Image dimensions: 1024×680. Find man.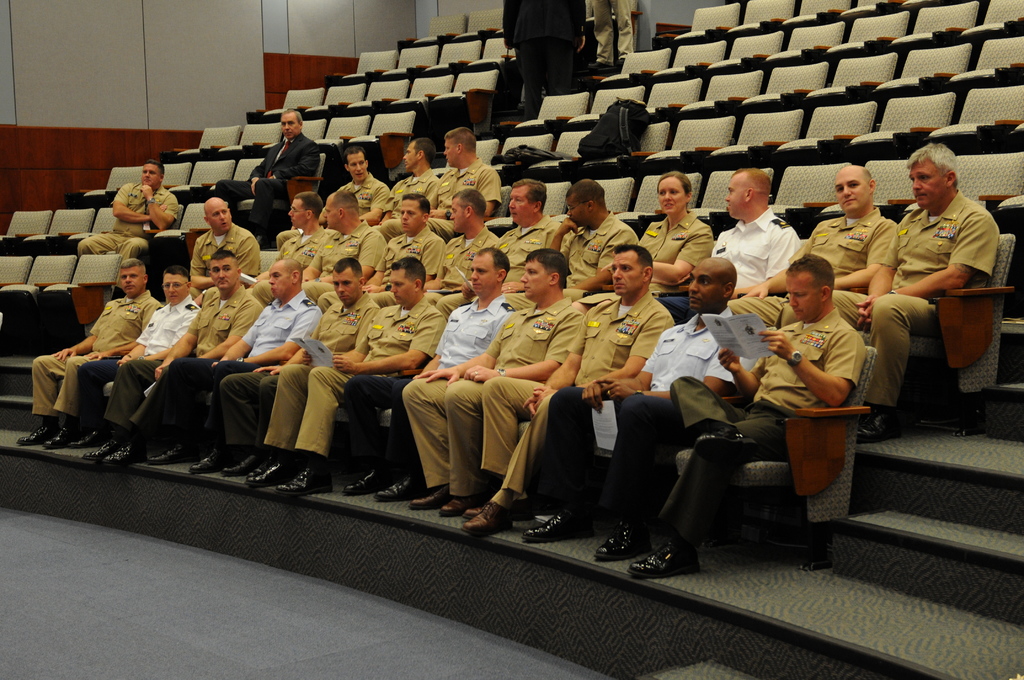
14/254/167/448.
